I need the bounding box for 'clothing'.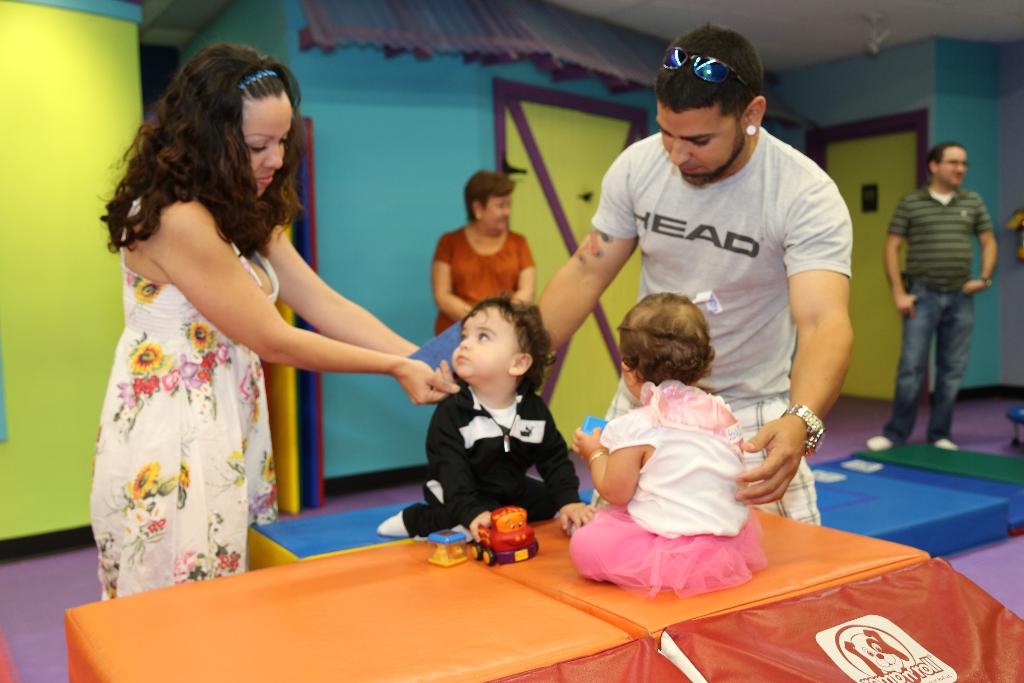
Here it is: 568 381 769 602.
